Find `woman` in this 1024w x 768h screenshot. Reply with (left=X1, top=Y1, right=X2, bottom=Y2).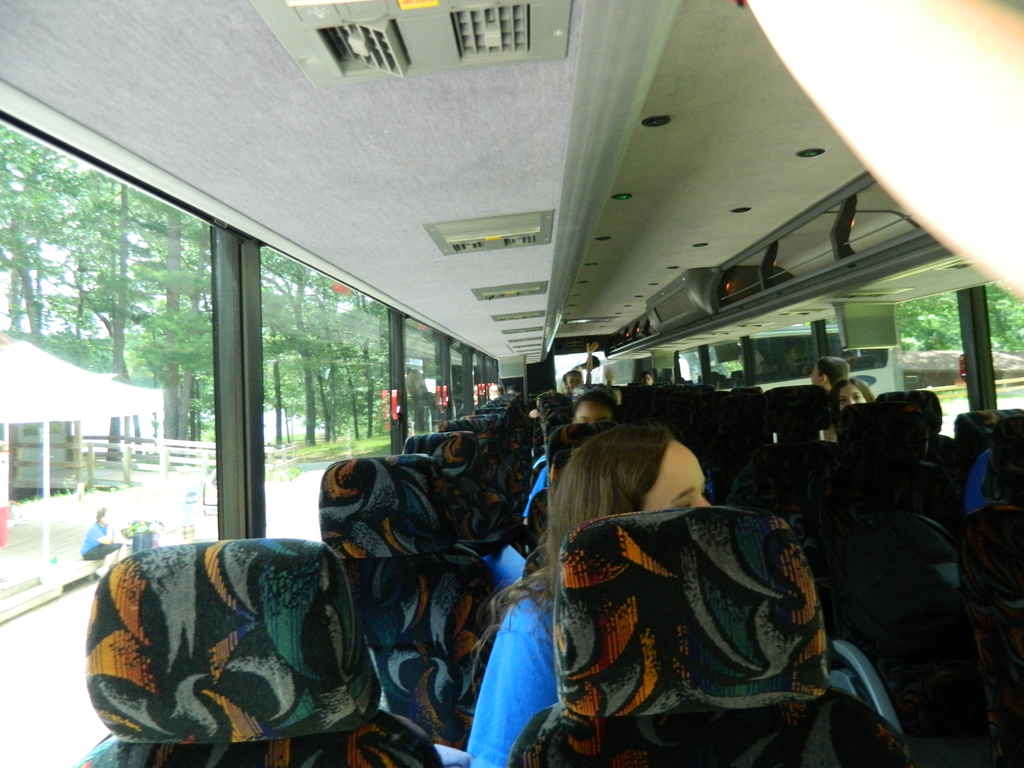
(left=435, top=439, right=754, bottom=767).
